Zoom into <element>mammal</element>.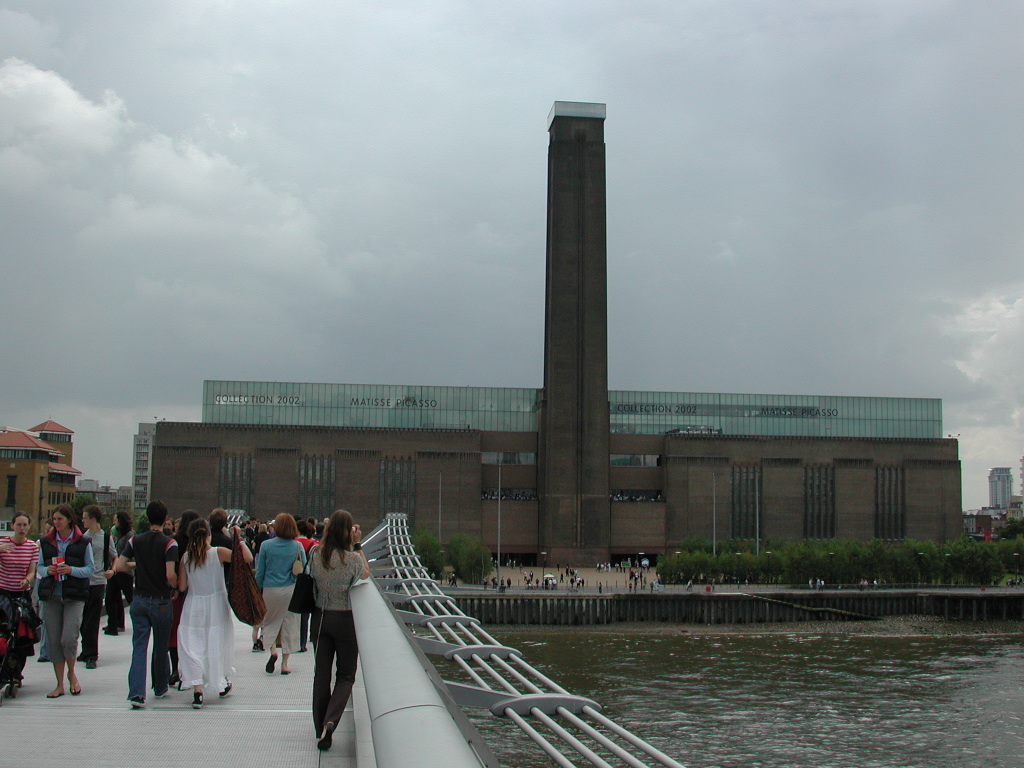
Zoom target: locate(979, 583, 986, 592).
